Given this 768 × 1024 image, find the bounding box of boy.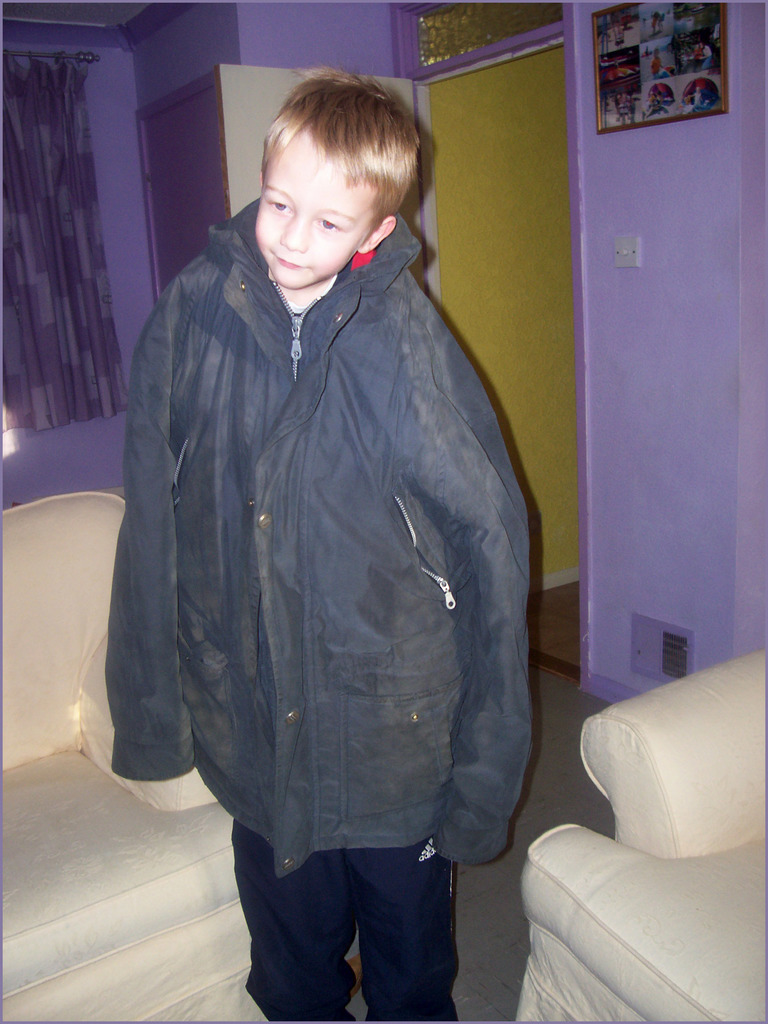
crop(111, 68, 531, 1023).
